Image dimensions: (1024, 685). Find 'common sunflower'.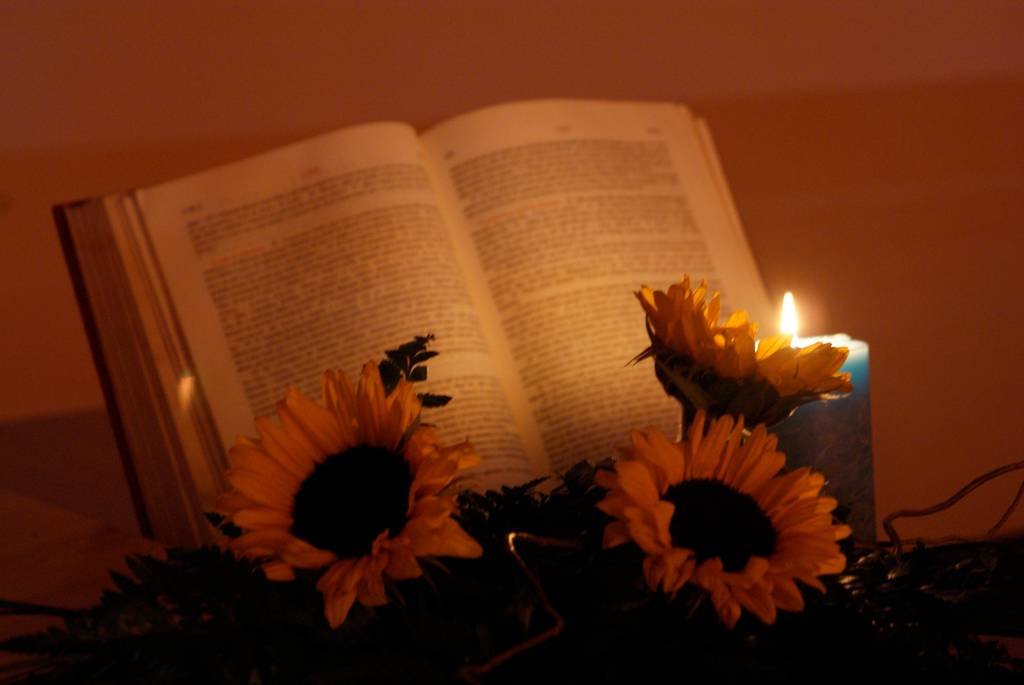
l=207, t=342, r=465, b=631.
